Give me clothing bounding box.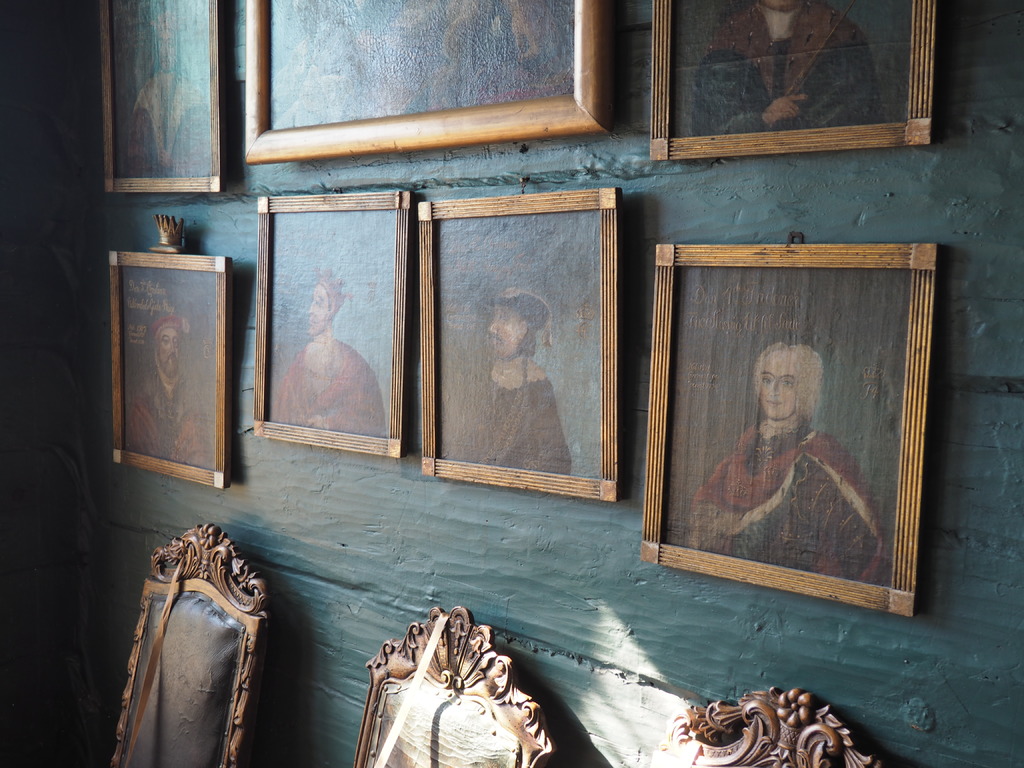
locate(123, 78, 212, 176).
